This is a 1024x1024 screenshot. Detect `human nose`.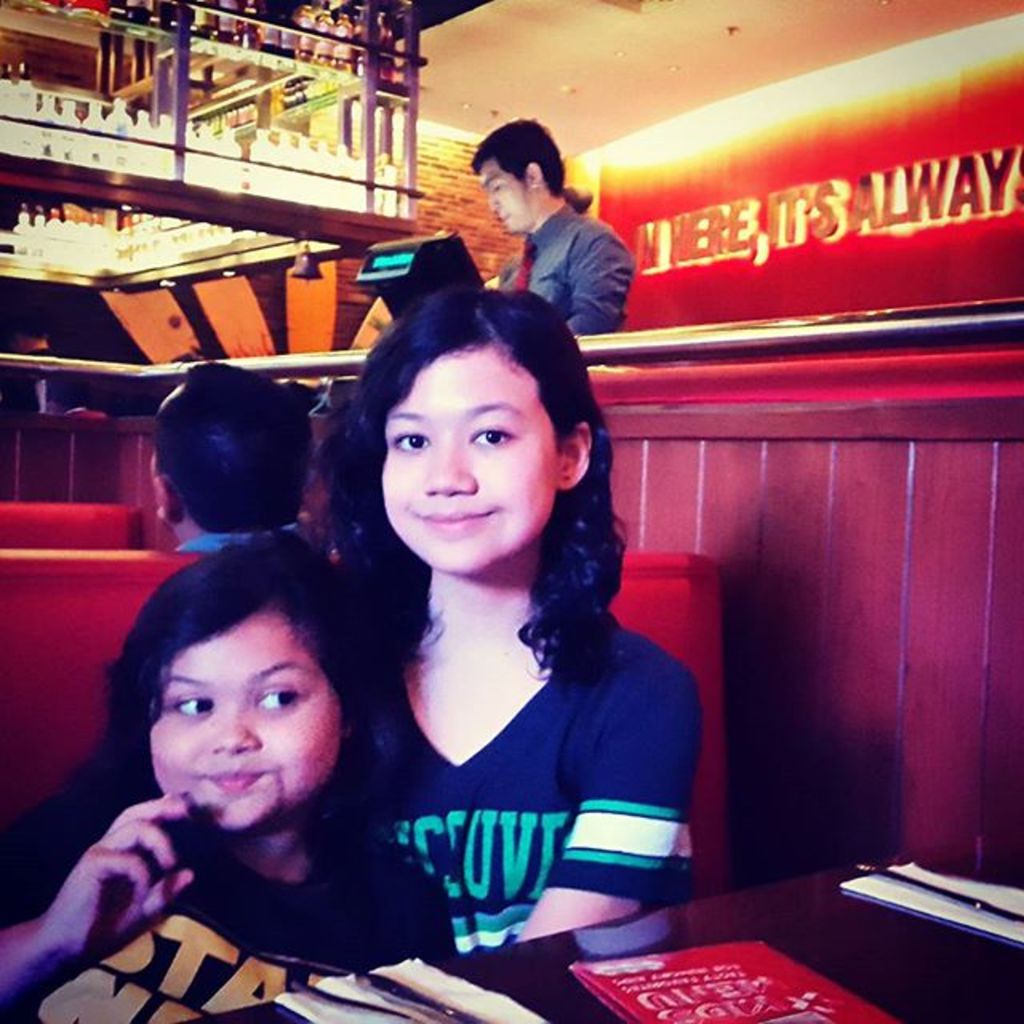
bbox=(427, 438, 474, 493).
